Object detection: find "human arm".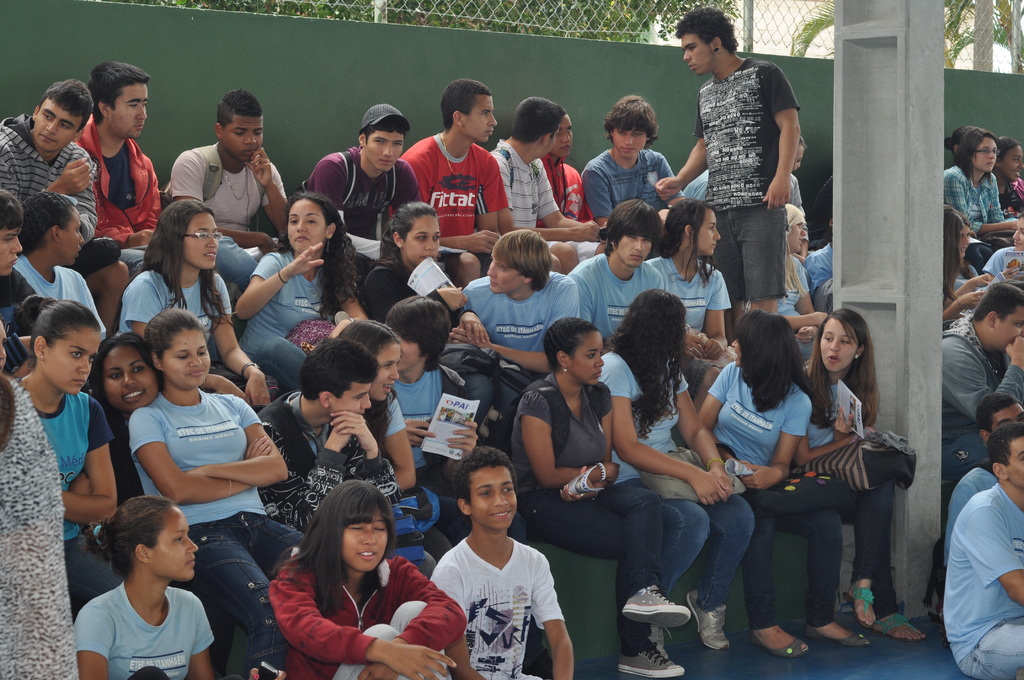
crop(538, 162, 580, 228).
